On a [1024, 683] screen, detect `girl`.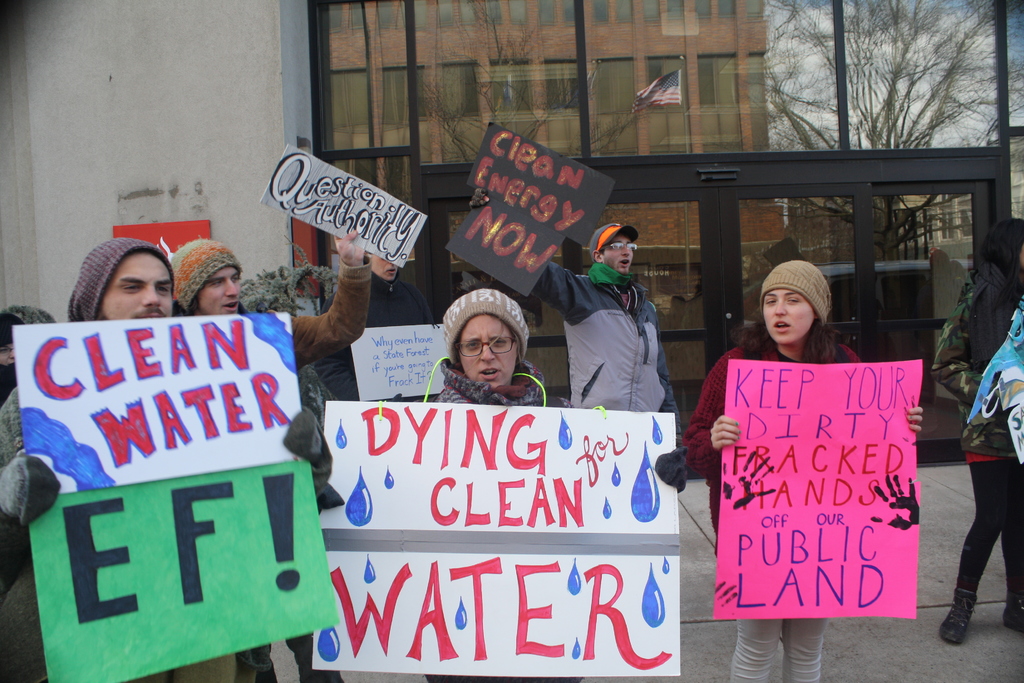
pyautogui.locateOnScreen(939, 300, 1023, 646).
